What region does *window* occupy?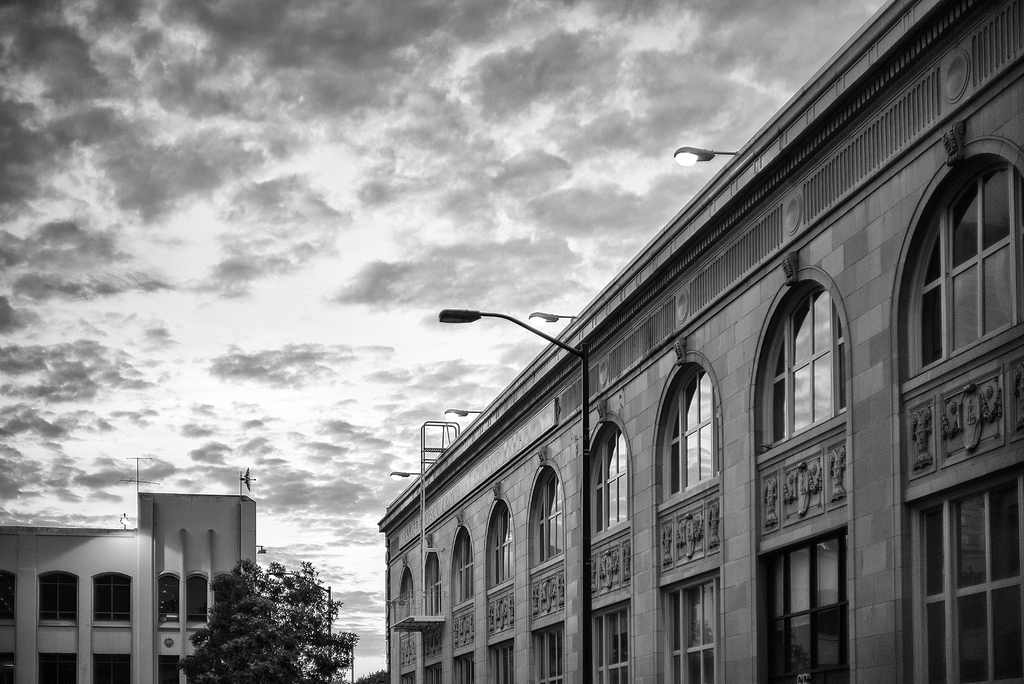
bbox=(761, 529, 850, 683).
